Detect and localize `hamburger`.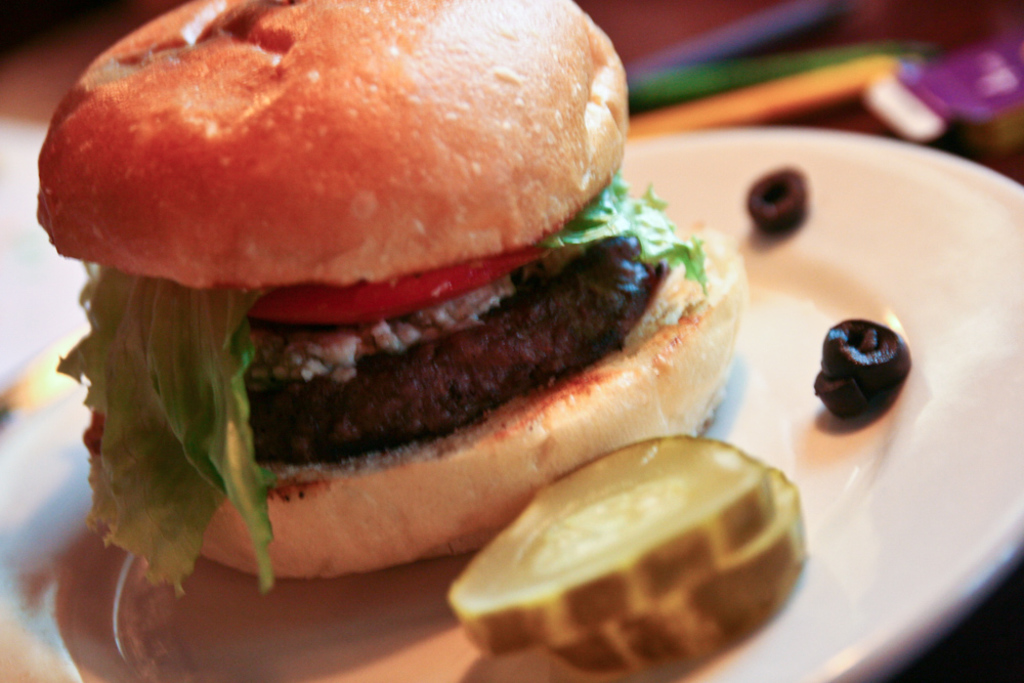
Localized at [x1=34, y1=0, x2=749, y2=592].
